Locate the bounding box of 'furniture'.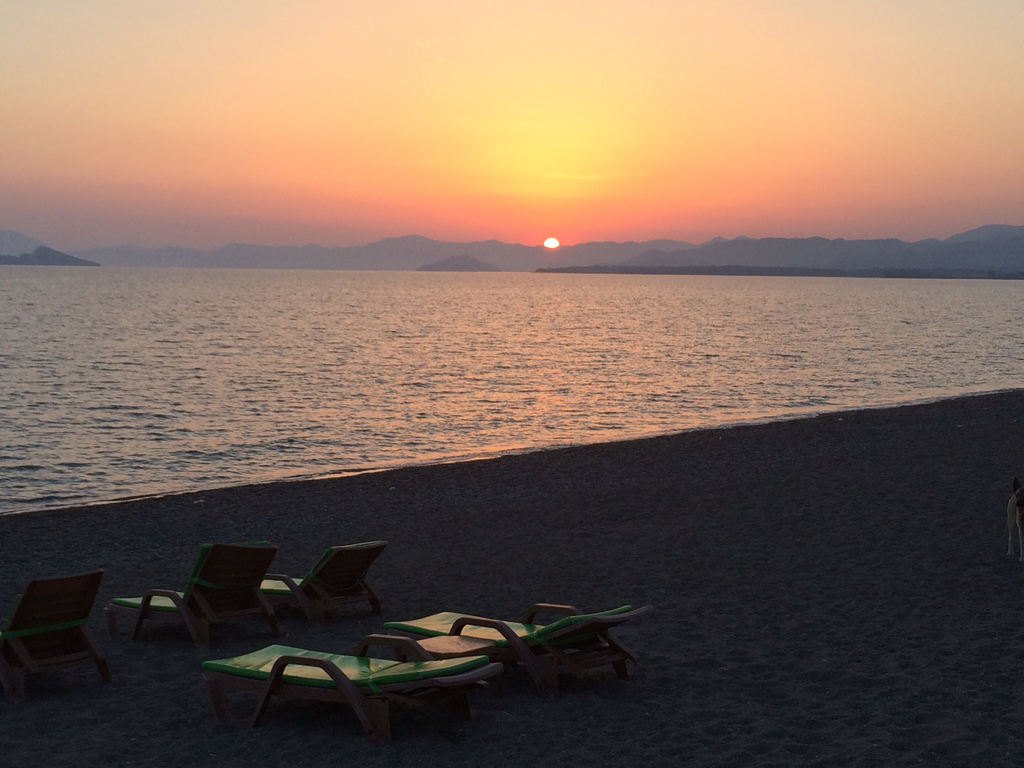
Bounding box: 0:566:108:704.
